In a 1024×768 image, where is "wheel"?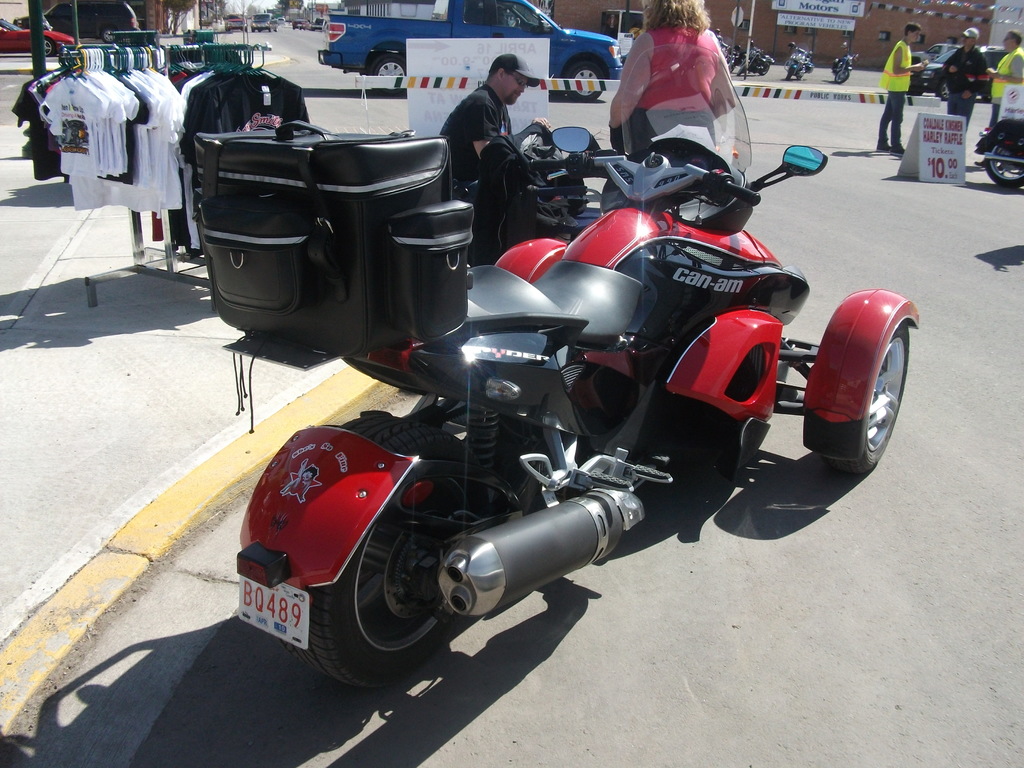
{"left": 44, "top": 38, "right": 58, "bottom": 57}.
